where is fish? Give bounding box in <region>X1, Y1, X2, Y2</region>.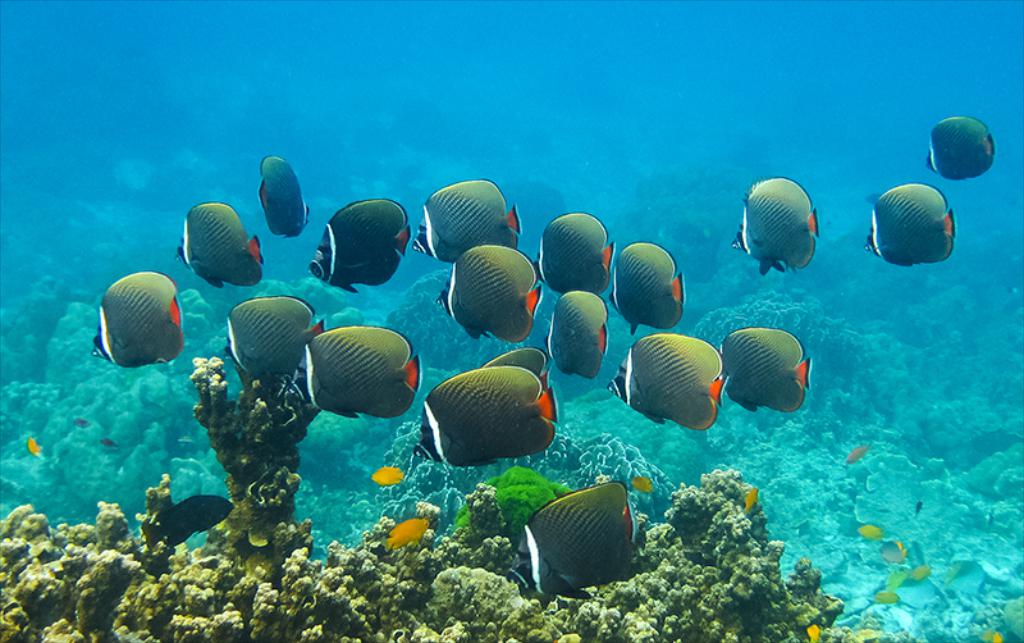
<region>439, 248, 538, 338</region>.
